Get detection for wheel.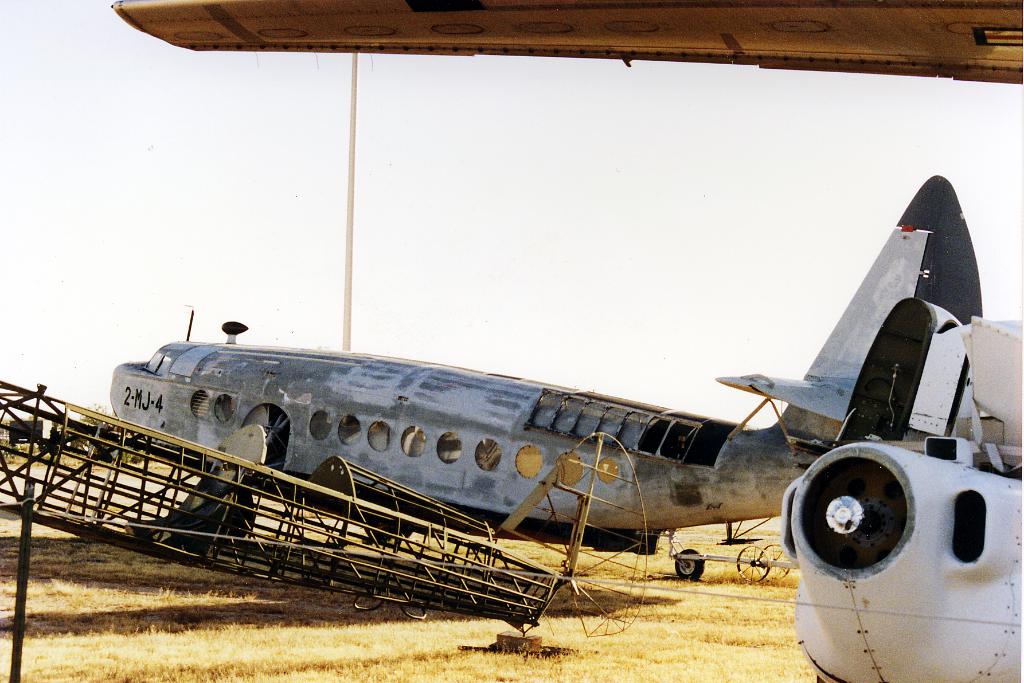
Detection: <region>758, 543, 788, 581</region>.
